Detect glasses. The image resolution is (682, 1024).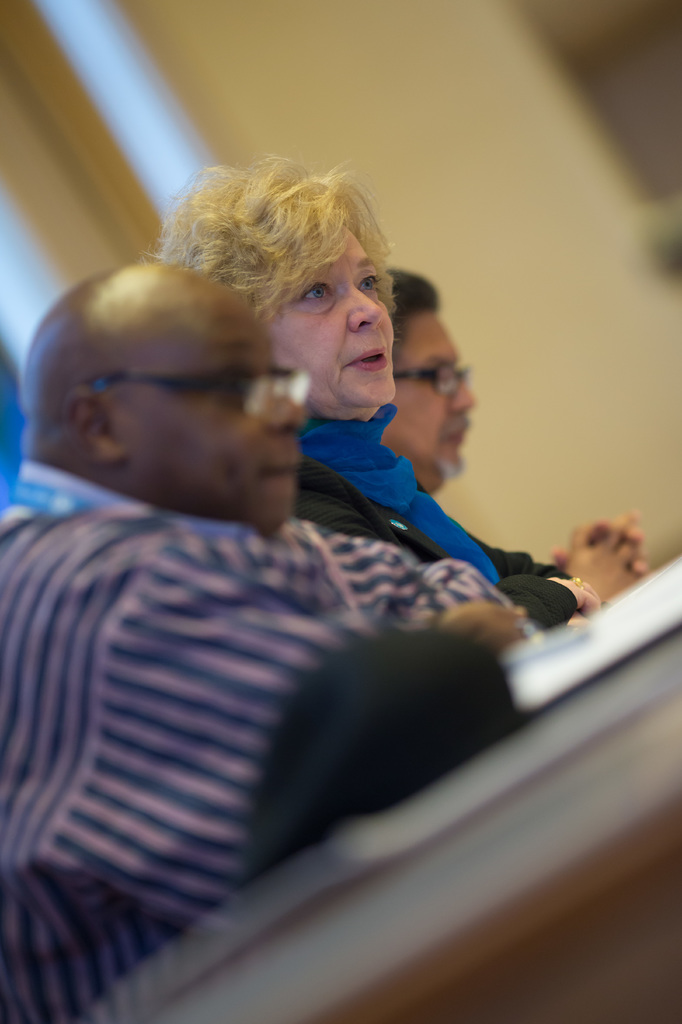
Rect(393, 368, 477, 394).
